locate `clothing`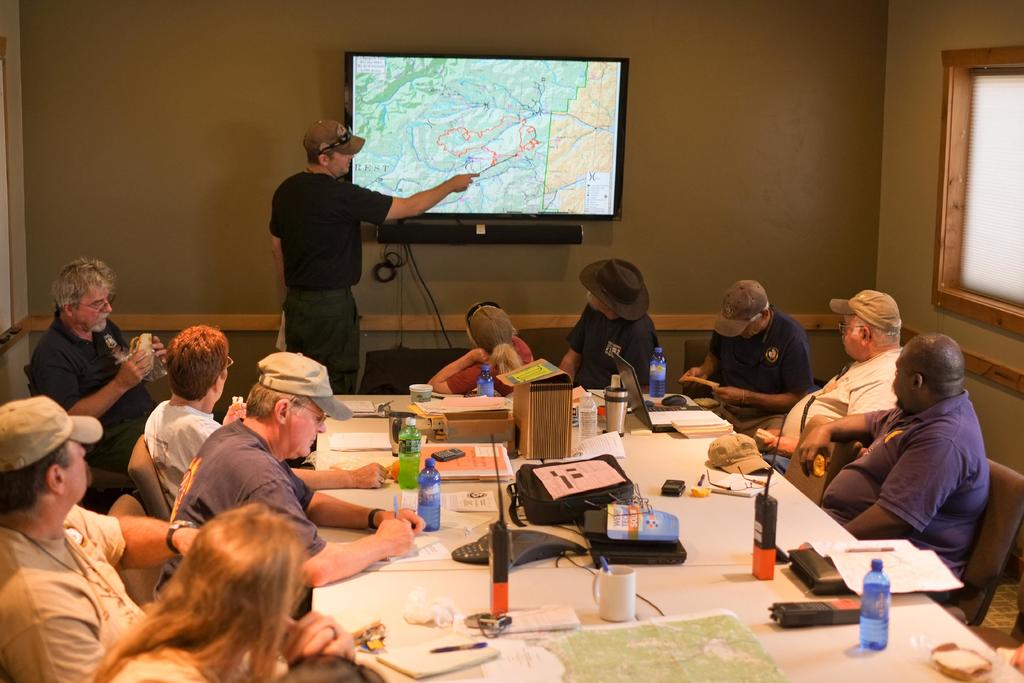
268,163,391,391
